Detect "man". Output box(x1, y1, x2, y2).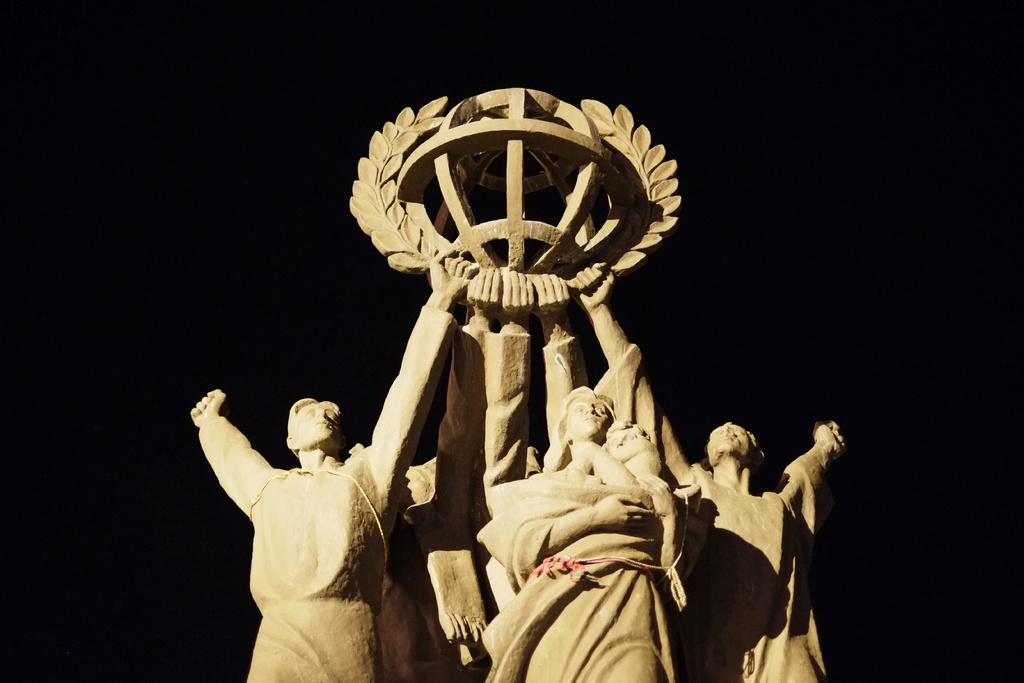
box(198, 307, 477, 658).
